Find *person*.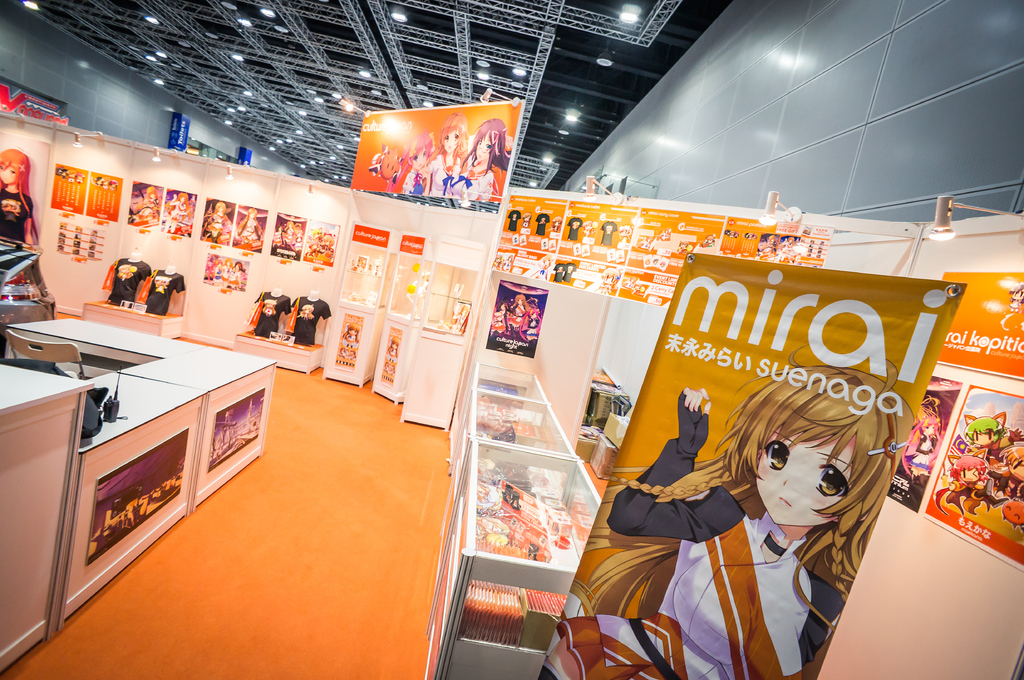
456,113,512,207.
